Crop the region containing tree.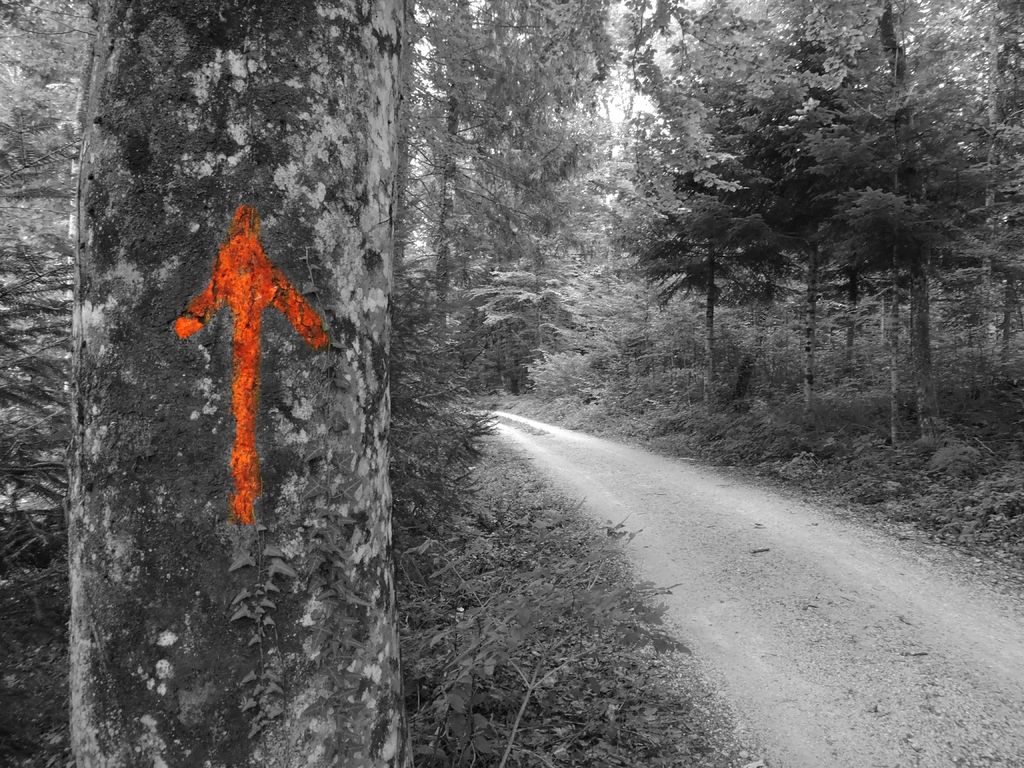
Crop region: (left=0, top=0, right=103, bottom=767).
